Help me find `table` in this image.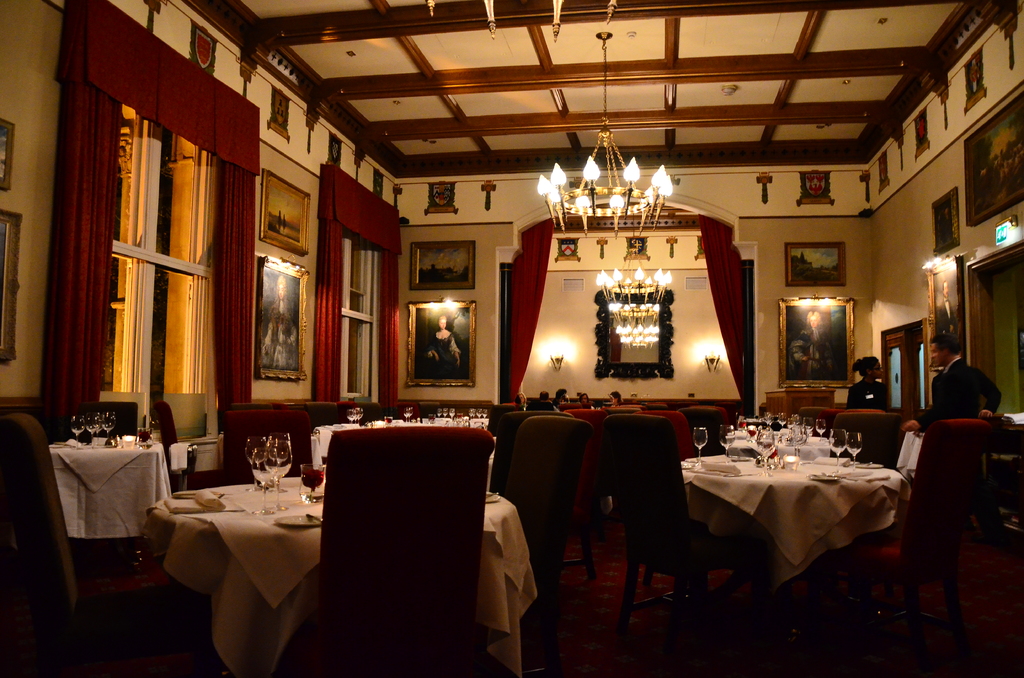
Found it: (670,422,919,603).
